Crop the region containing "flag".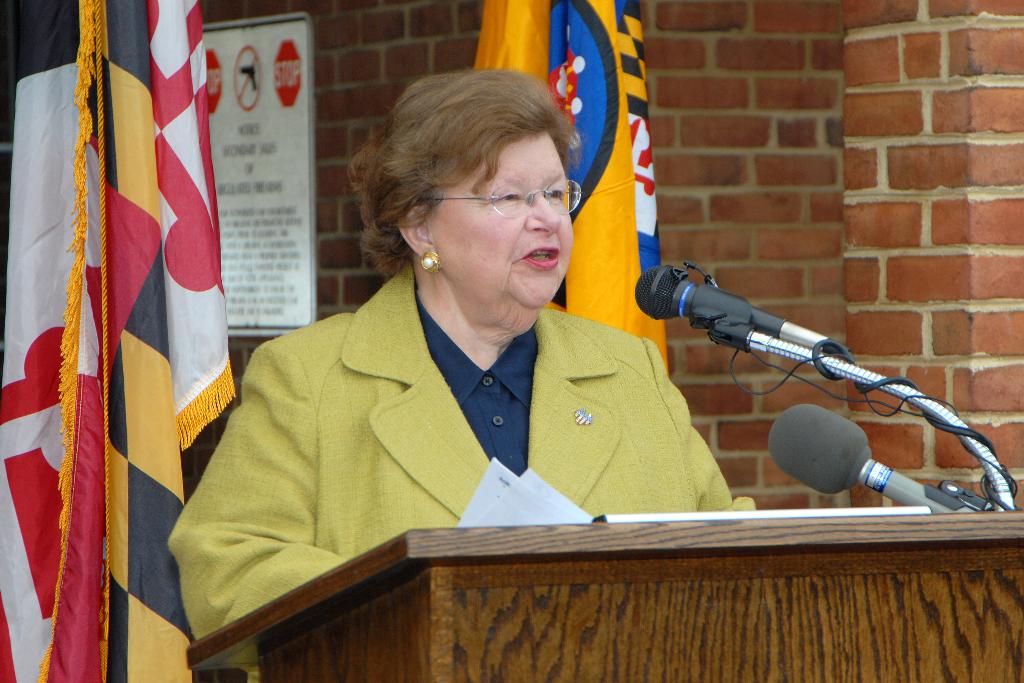
Crop region: [462, 0, 664, 384].
